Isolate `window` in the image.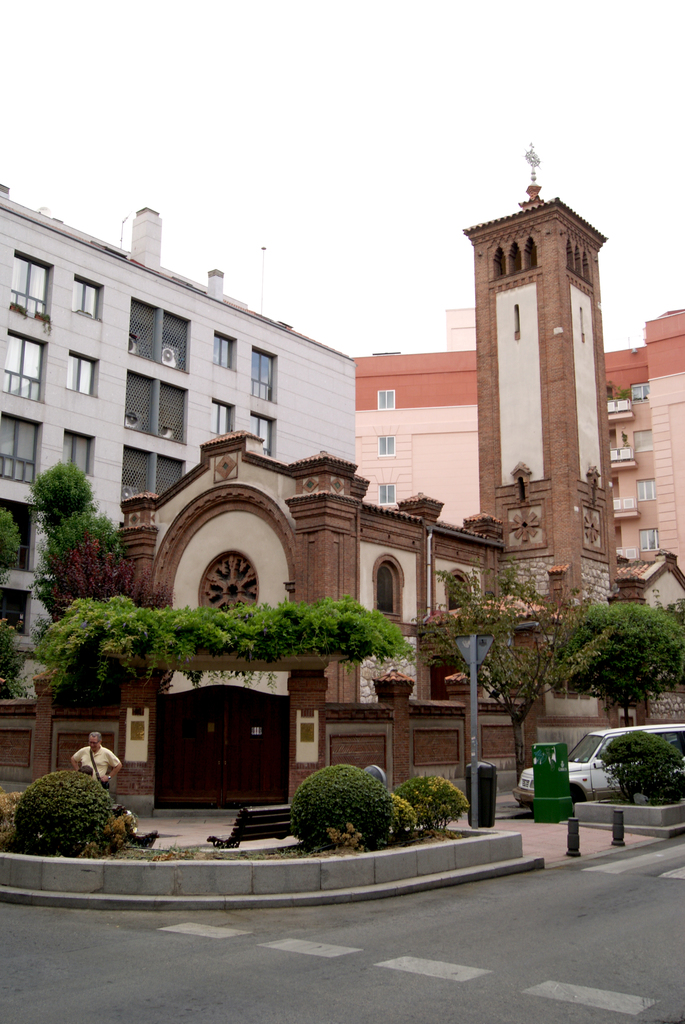
Isolated region: <bbox>631, 429, 657, 453</bbox>.
